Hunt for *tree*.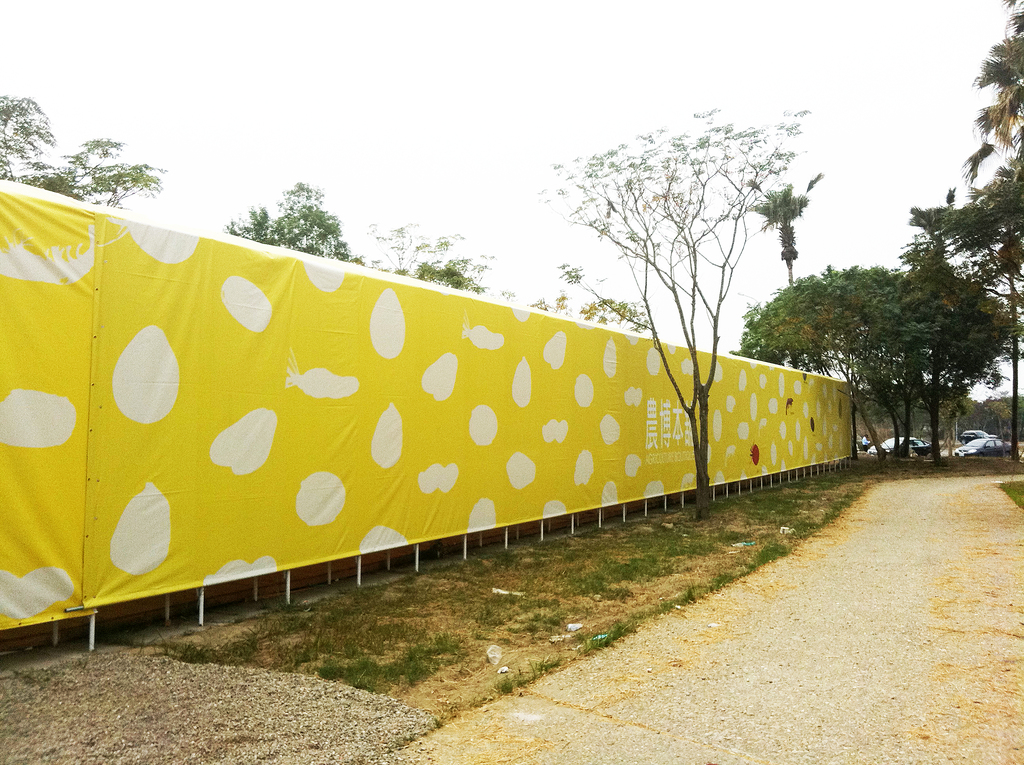
Hunted down at 964/0/1023/451.
